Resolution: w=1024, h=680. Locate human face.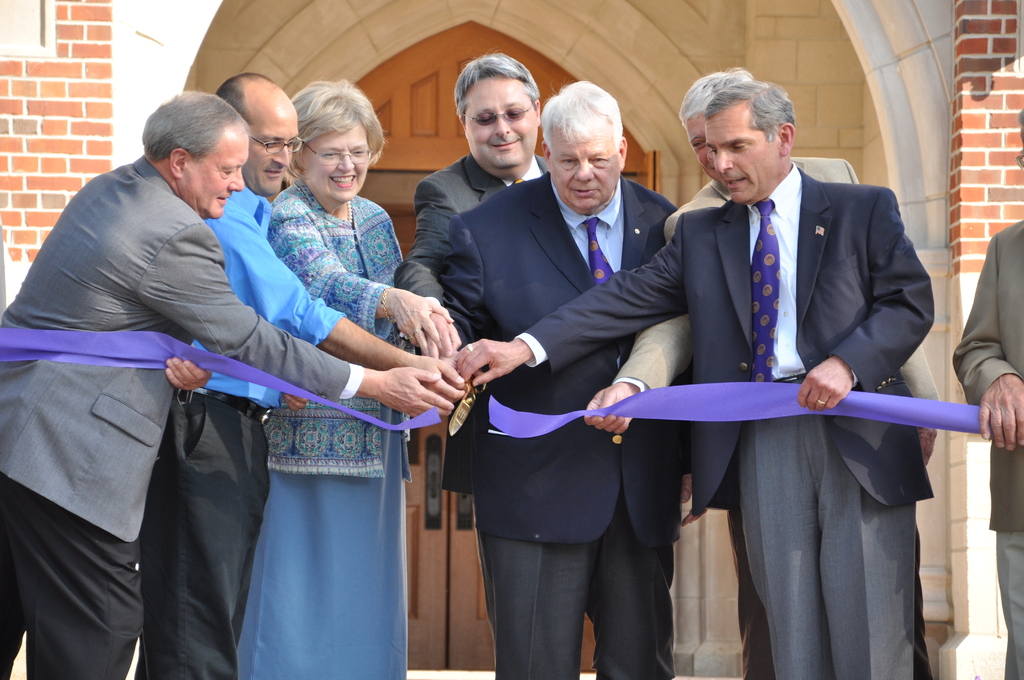
x1=184 y1=126 x2=247 y2=219.
